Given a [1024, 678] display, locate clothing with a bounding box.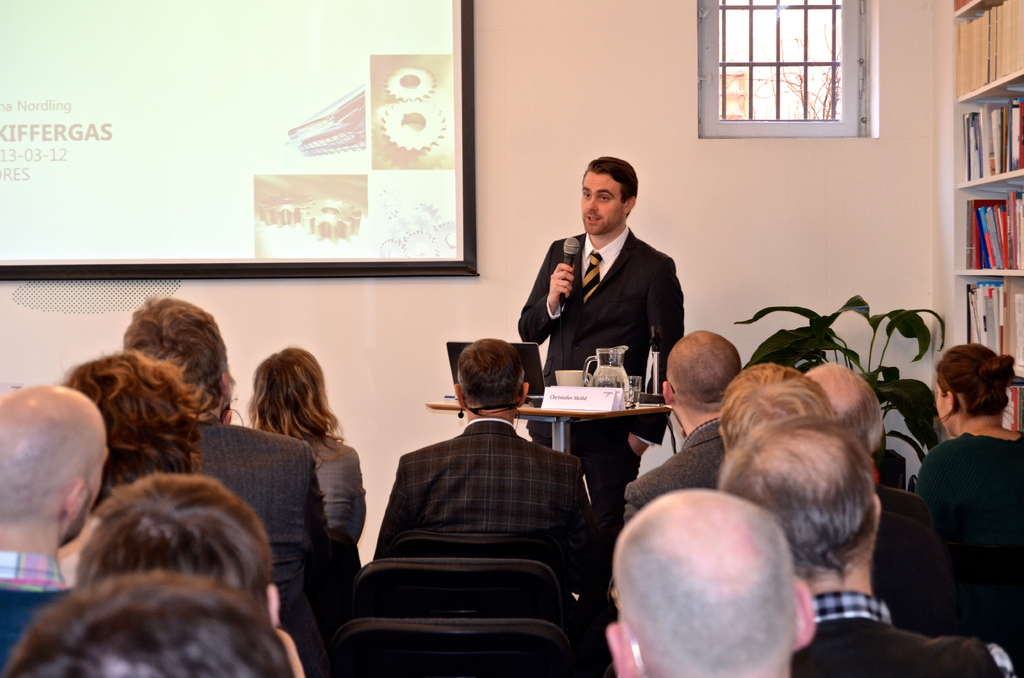
Located: x1=919 y1=426 x2=1023 y2=634.
